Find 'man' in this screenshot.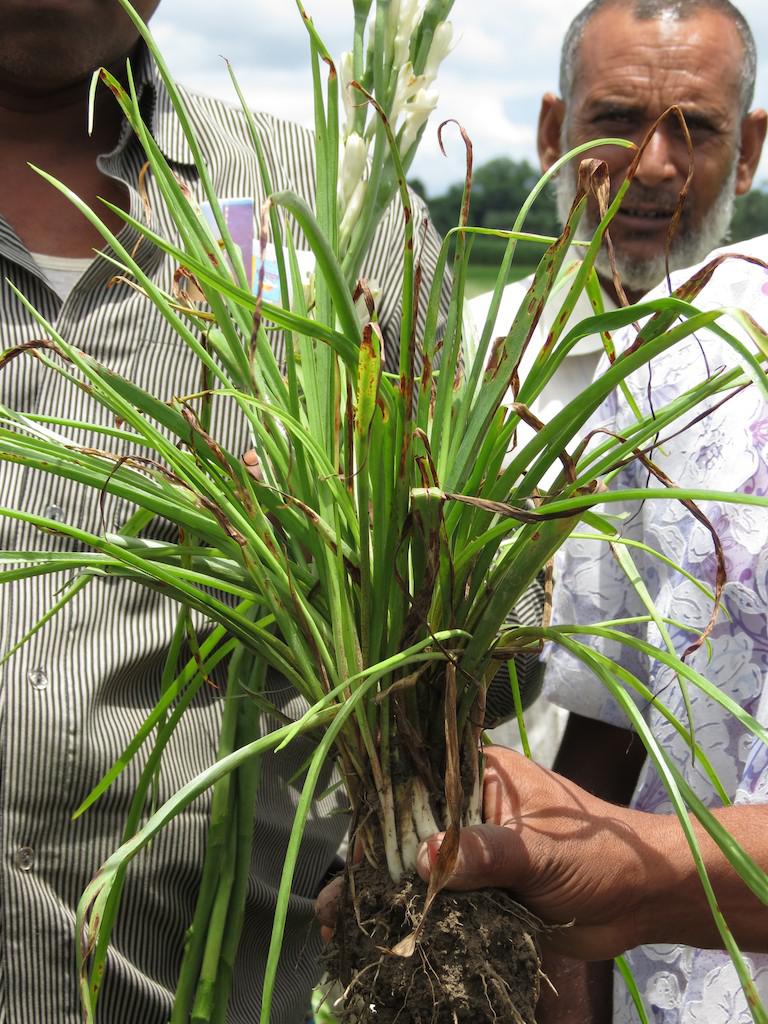
The bounding box for 'man' is crop(0, 0, 545, 1023).
